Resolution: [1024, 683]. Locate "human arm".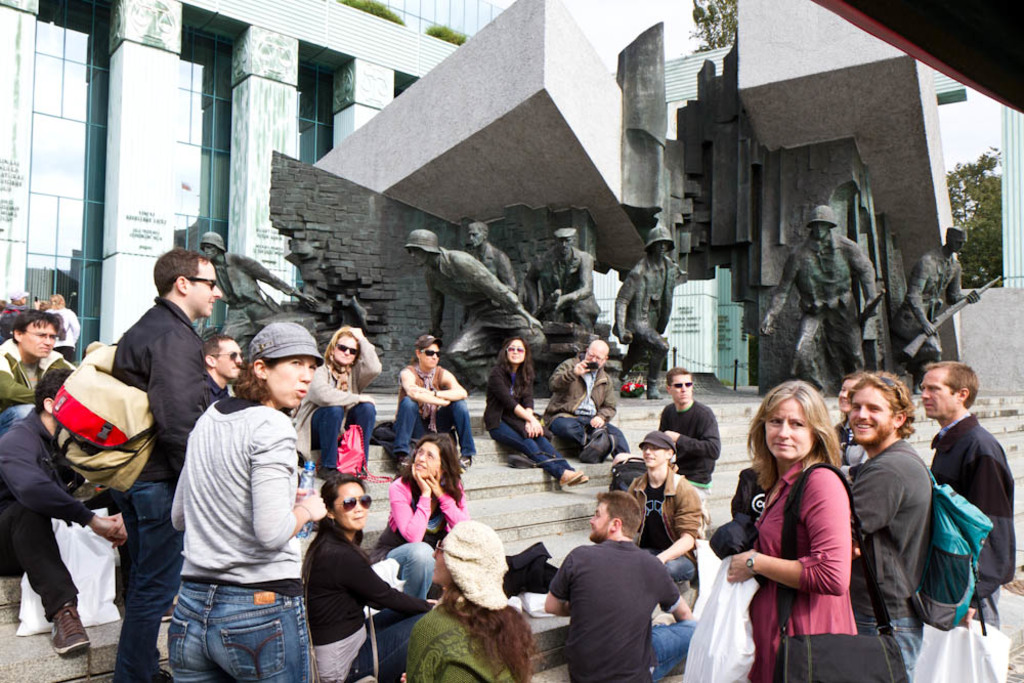
[x1=758, y1=254, x2=802, y2=332].
